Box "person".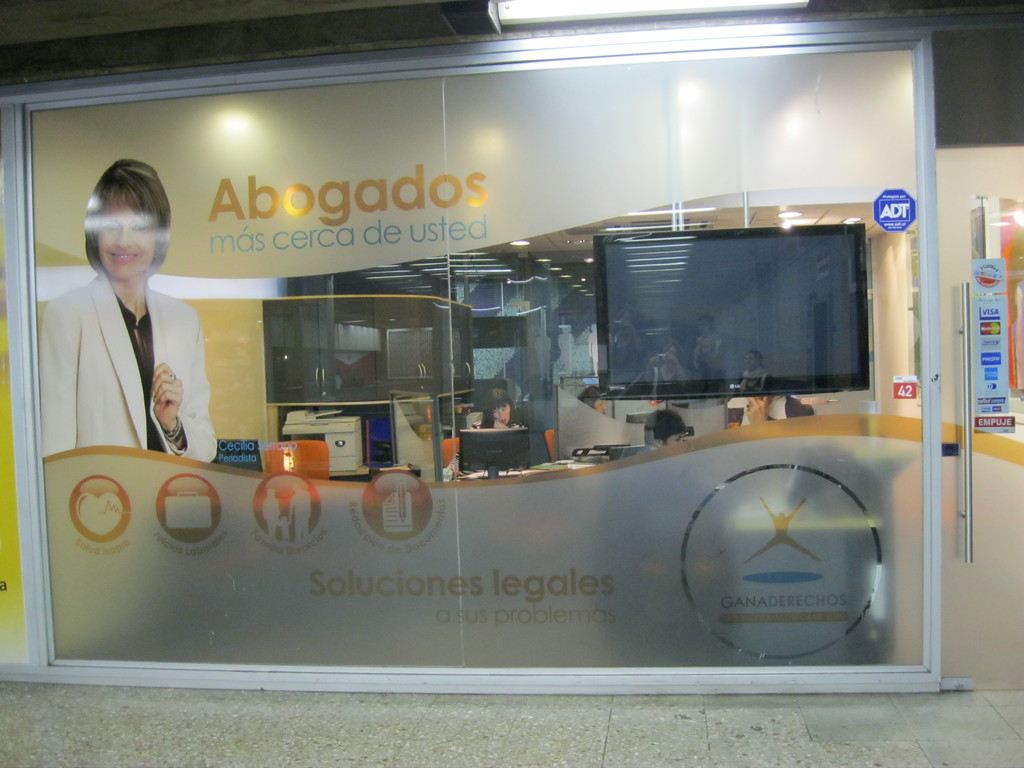
(39,151,220,460).
